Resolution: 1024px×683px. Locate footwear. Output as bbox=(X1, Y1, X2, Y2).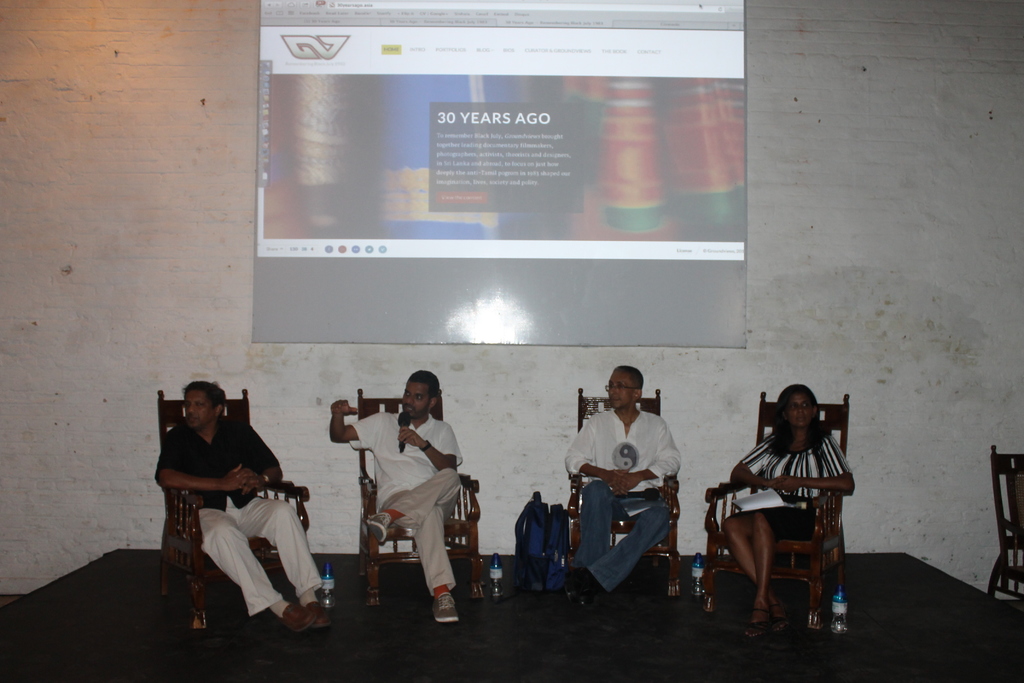
bbox=(275, 602, 317, 631).
